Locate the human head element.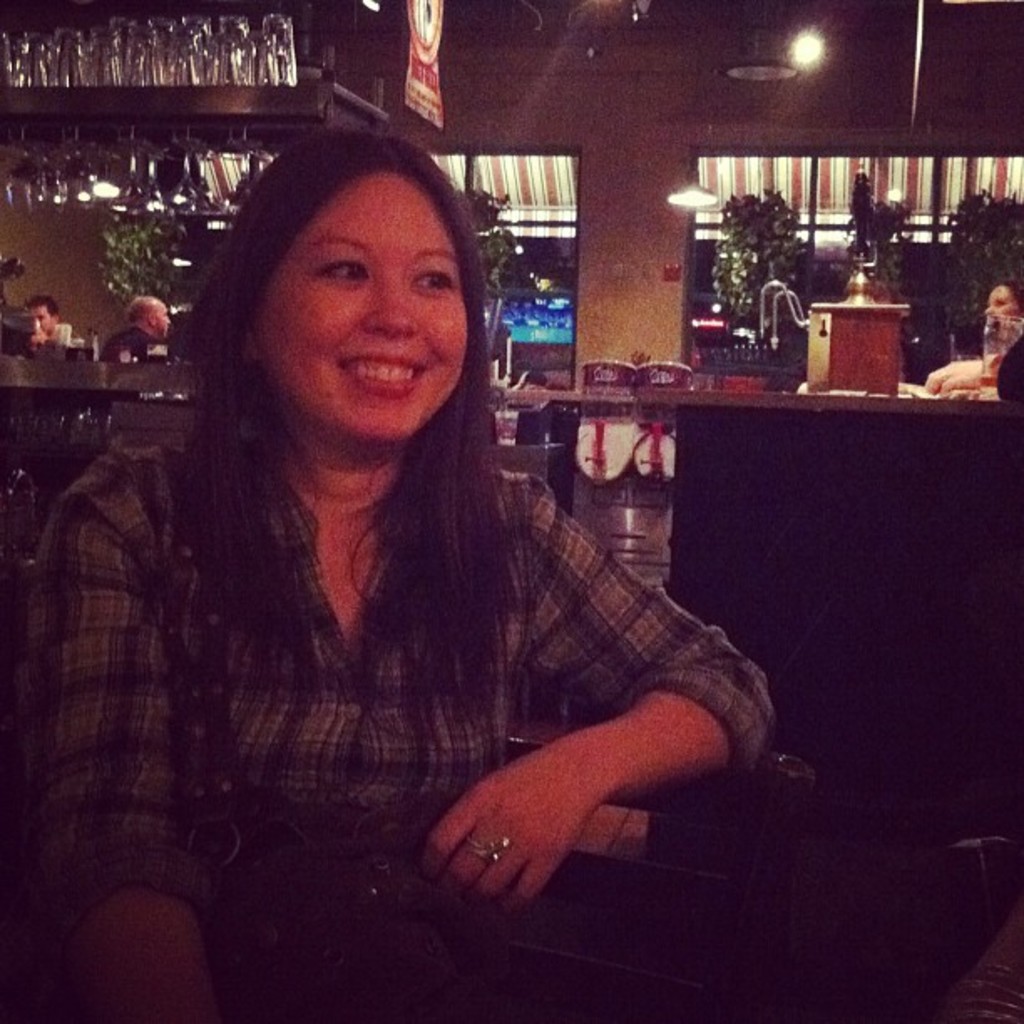
Element bbox: {"x1": 984, "y1": 274, "x2": 1022, "y2": 323}.
